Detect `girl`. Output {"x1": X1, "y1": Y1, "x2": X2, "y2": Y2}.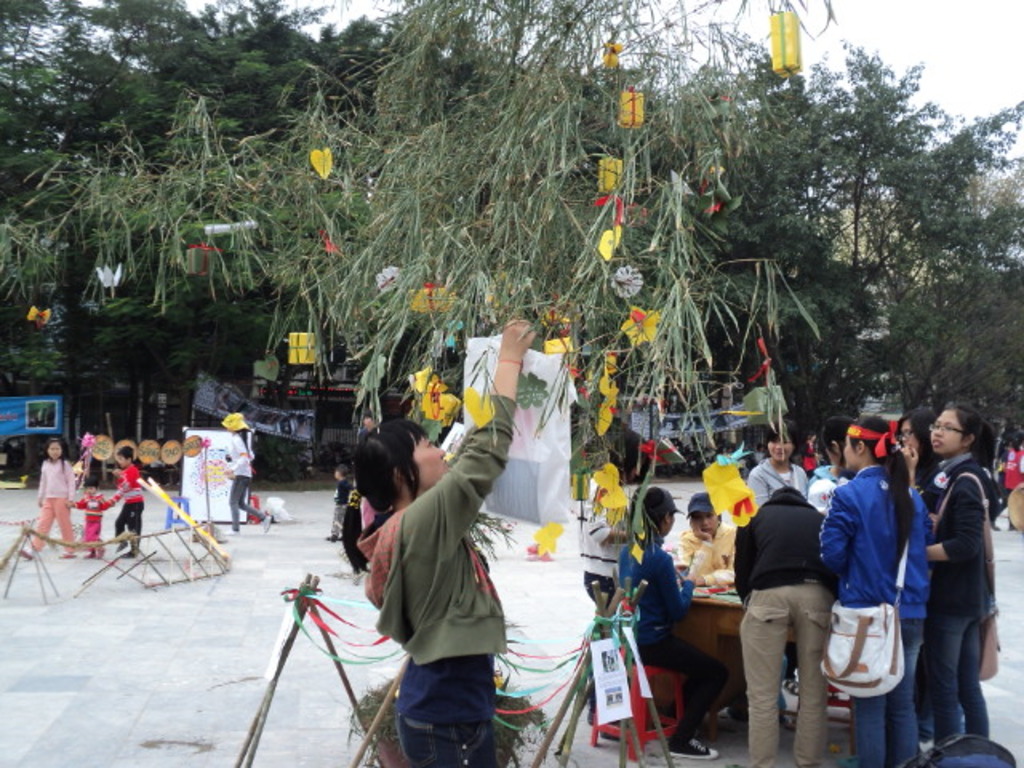
{"x1": 912, "y1": 400, "x2": 1011, "y2": 746}.
